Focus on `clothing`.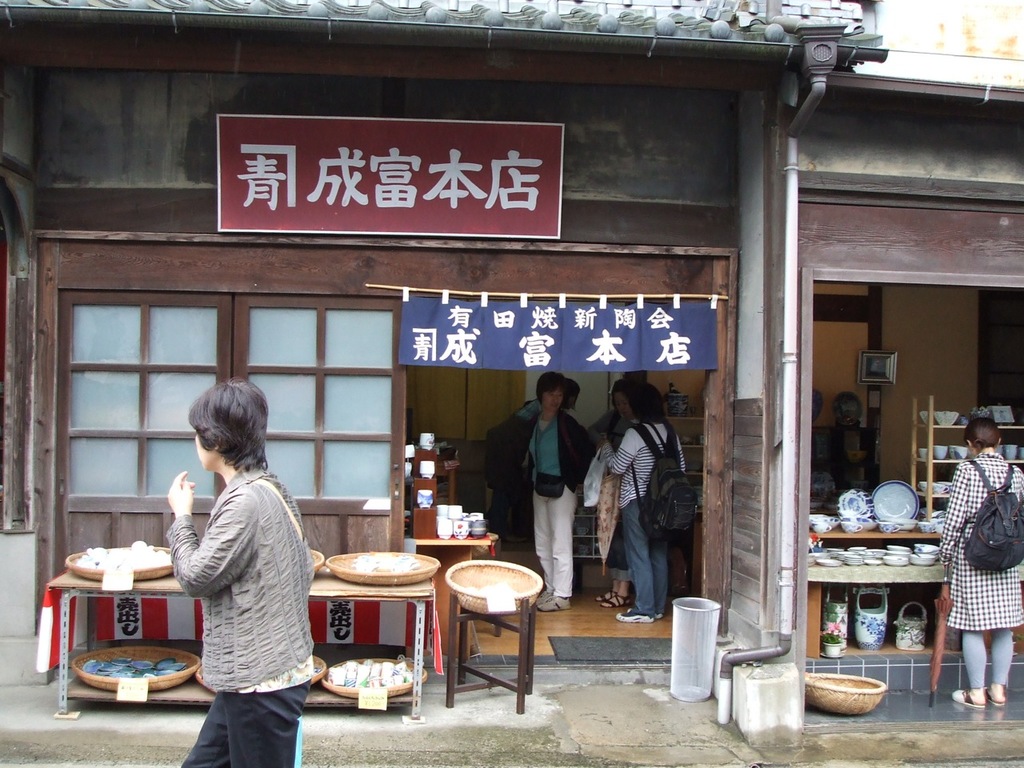
Focused at <region>936, 453, 1023, 688</region>.
